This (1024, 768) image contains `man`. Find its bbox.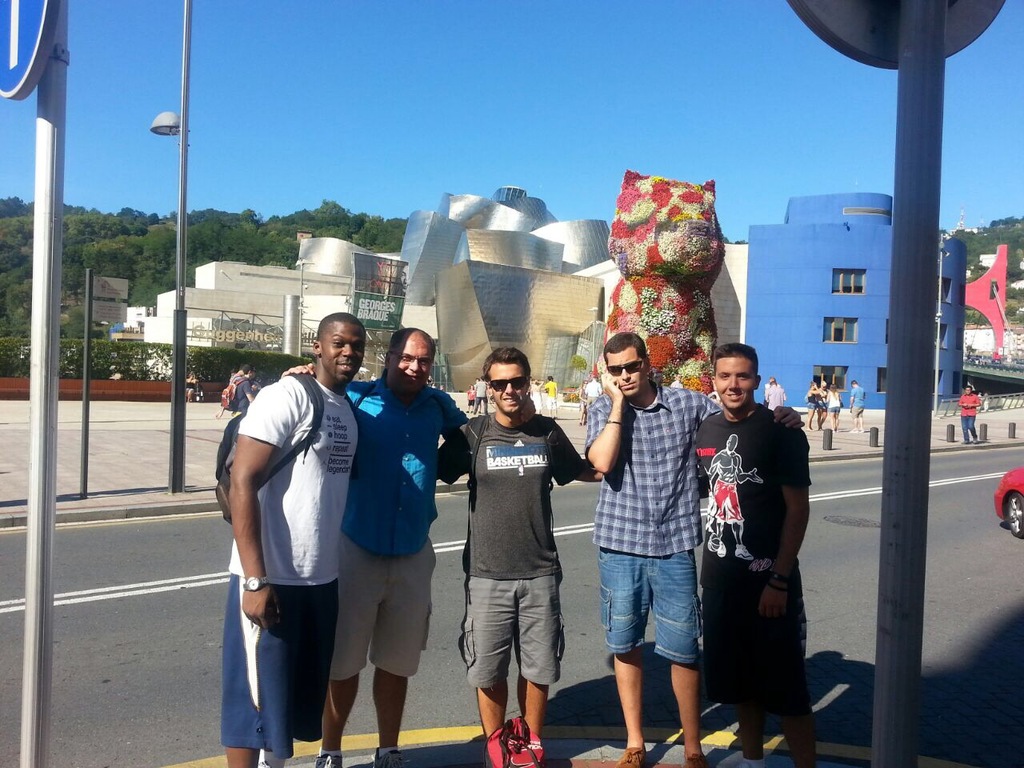
(x1=848, y1=380, x2=864, y2=432).
